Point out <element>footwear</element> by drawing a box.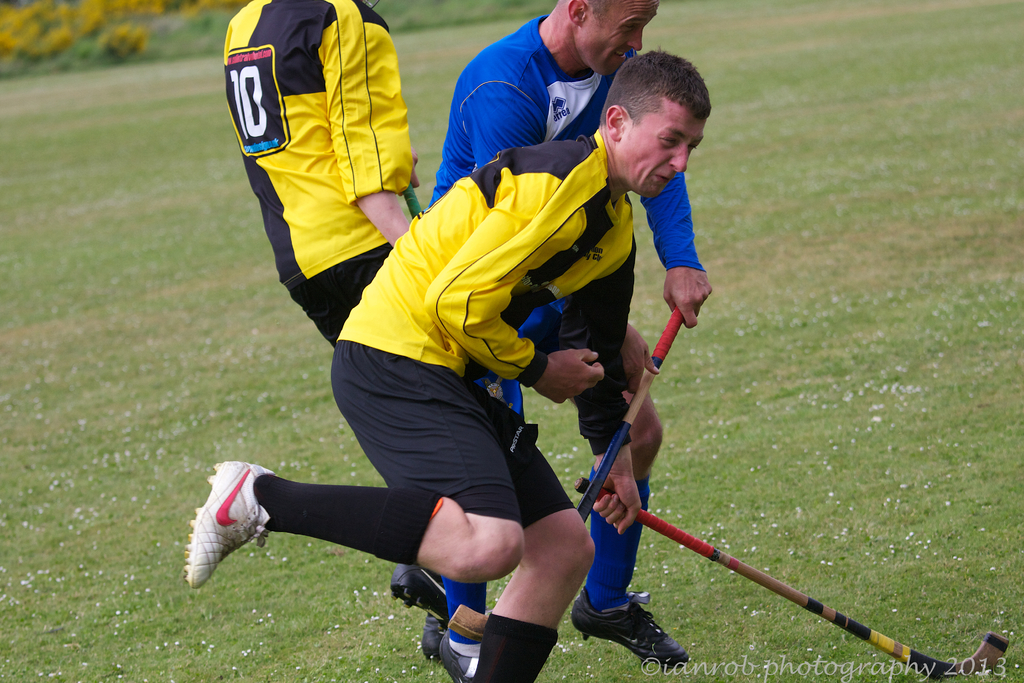
left=391, top=562, right=442, bottom=620.
